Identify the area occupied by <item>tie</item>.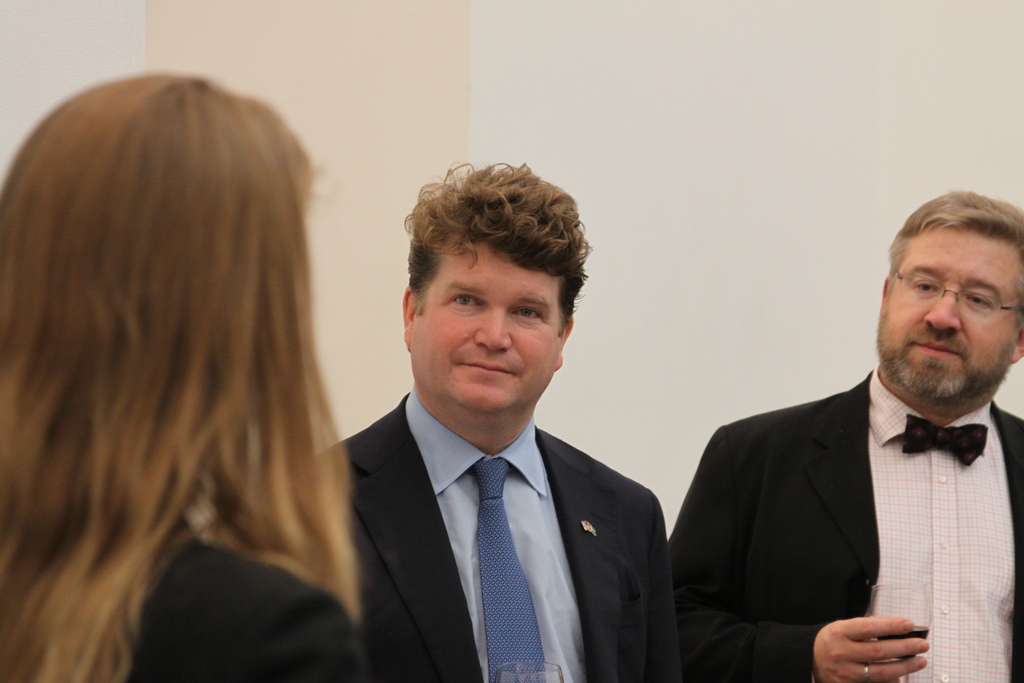
Area: 902, 413, 989, 470.
